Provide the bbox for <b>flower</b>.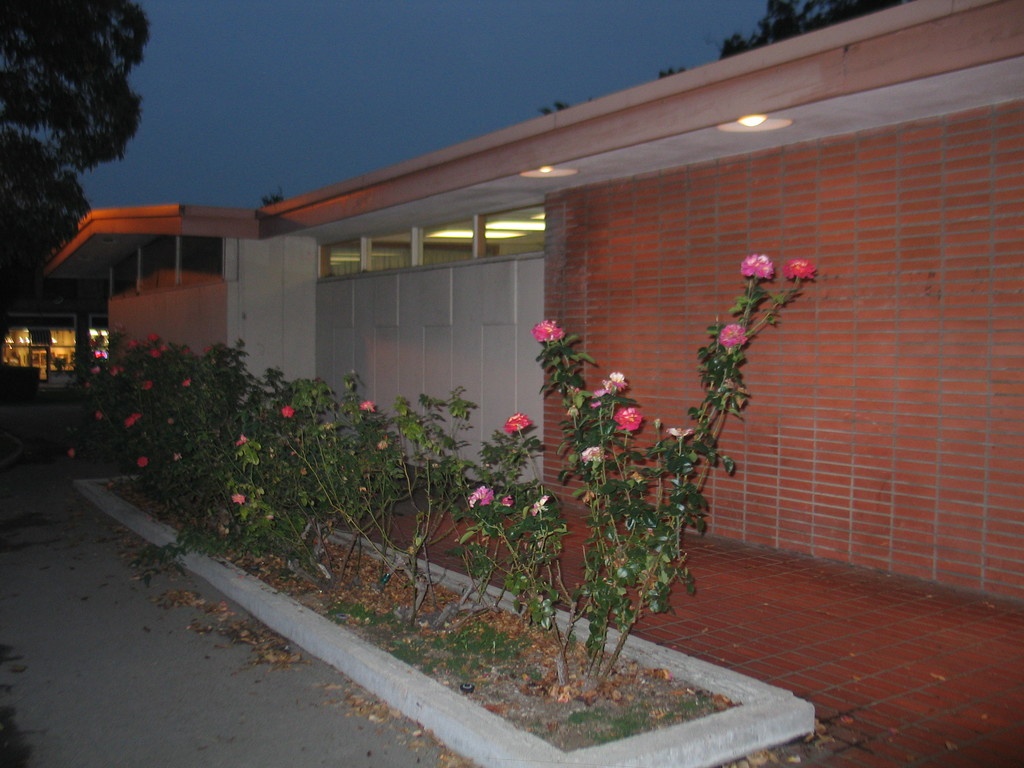
bbox=[666, 426, 700, 441].
